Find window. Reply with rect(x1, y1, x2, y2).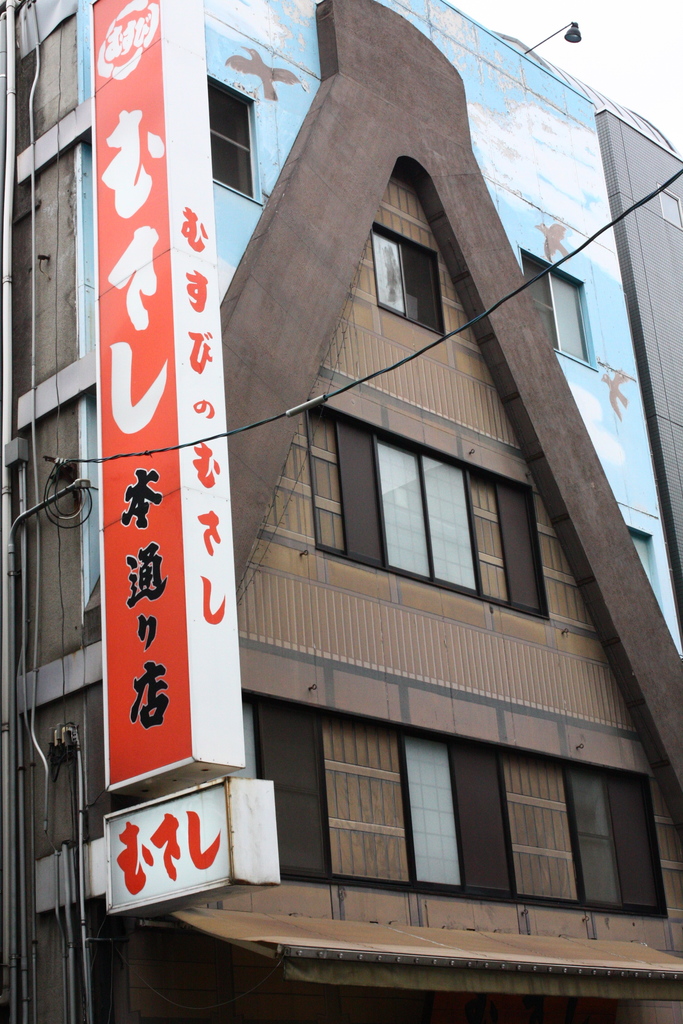
rect(655, 187, 681, 227).
